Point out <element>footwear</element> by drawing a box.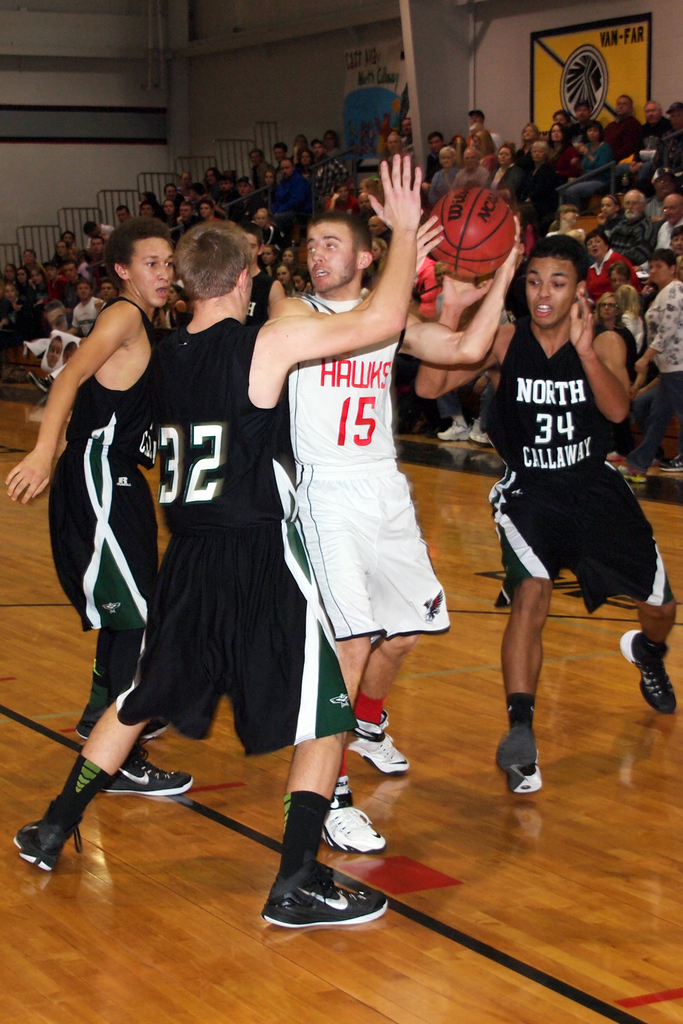
102, 755, 194, 799.
